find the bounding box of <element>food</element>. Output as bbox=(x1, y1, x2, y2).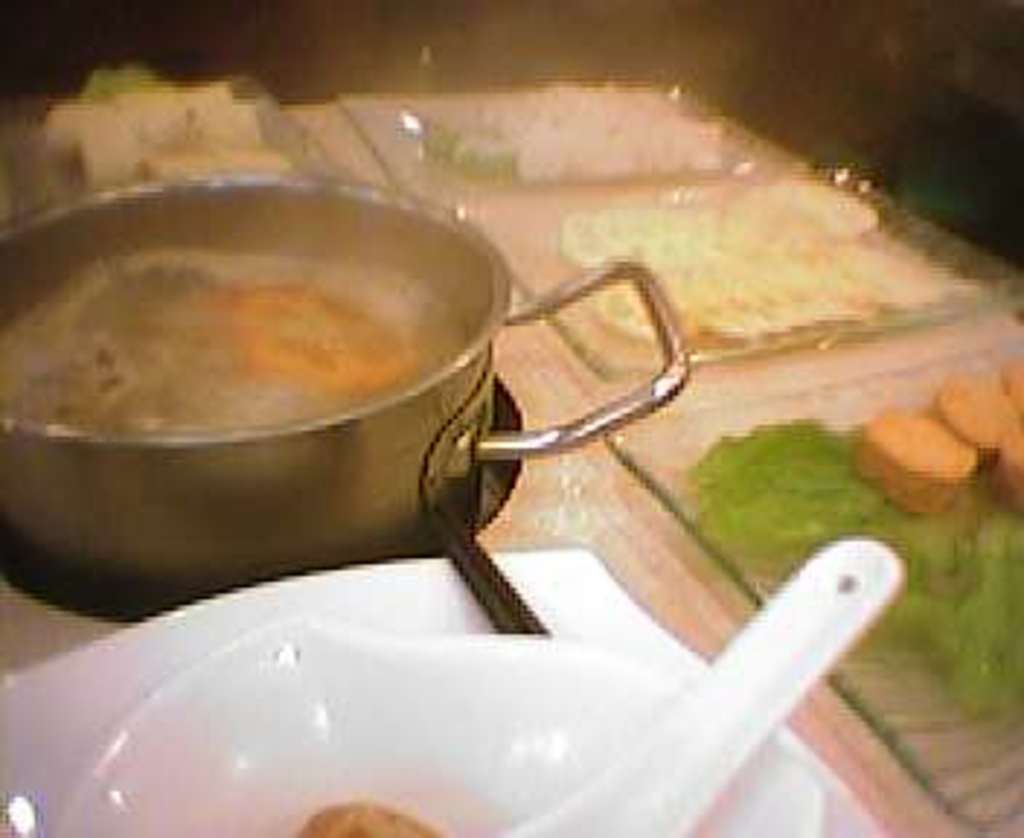
bbox=(0, 218, 483, 428).
